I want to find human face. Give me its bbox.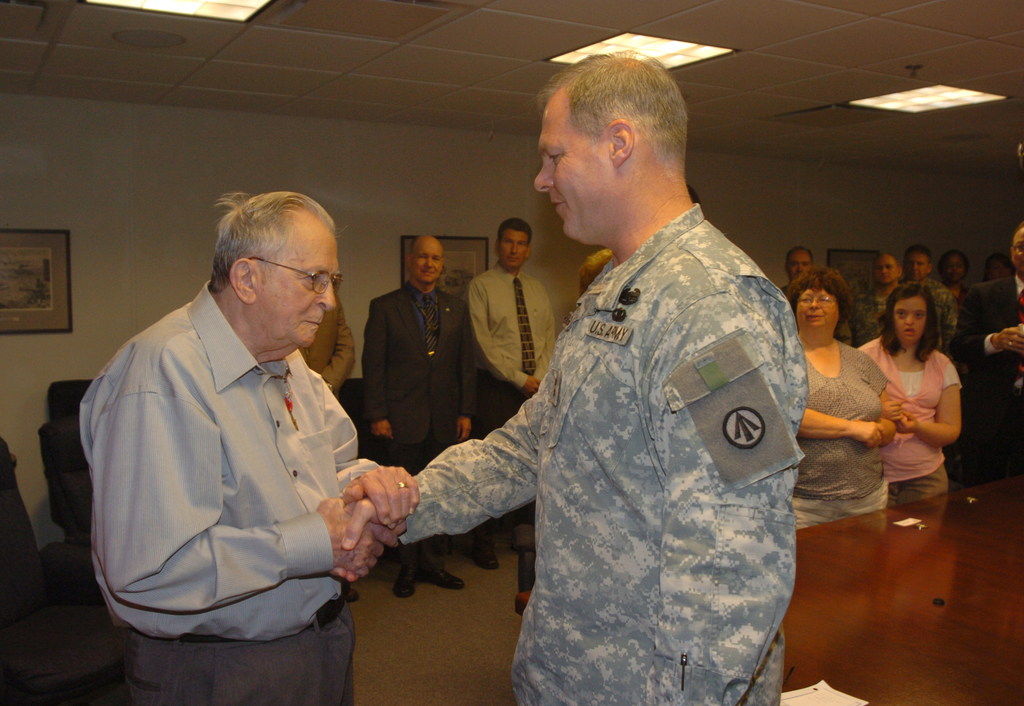
<region>796, 290, 840, 327</region>.
